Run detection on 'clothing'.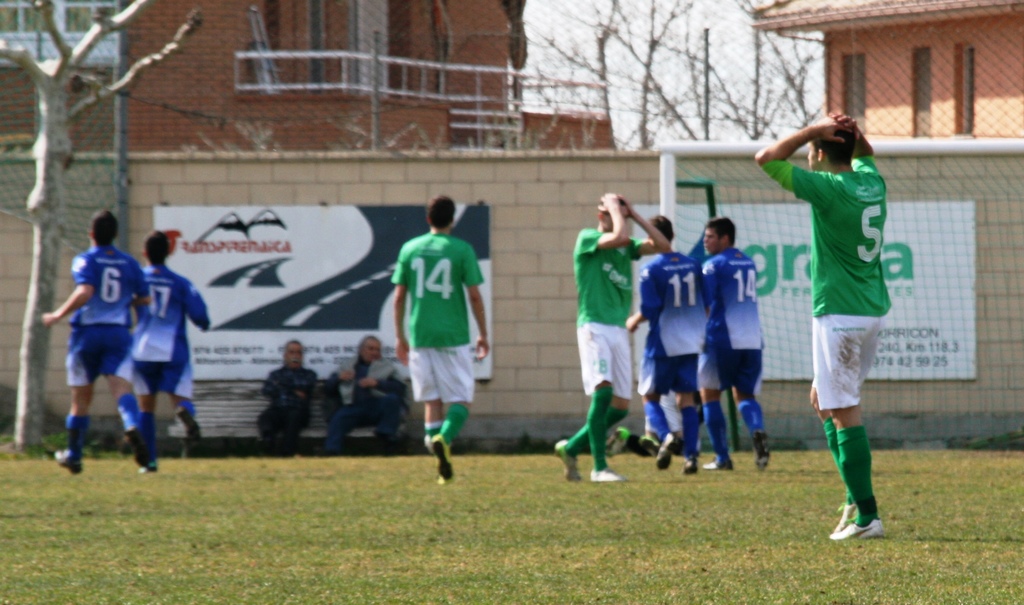
Result: locate(641, 247, 708, 397).
